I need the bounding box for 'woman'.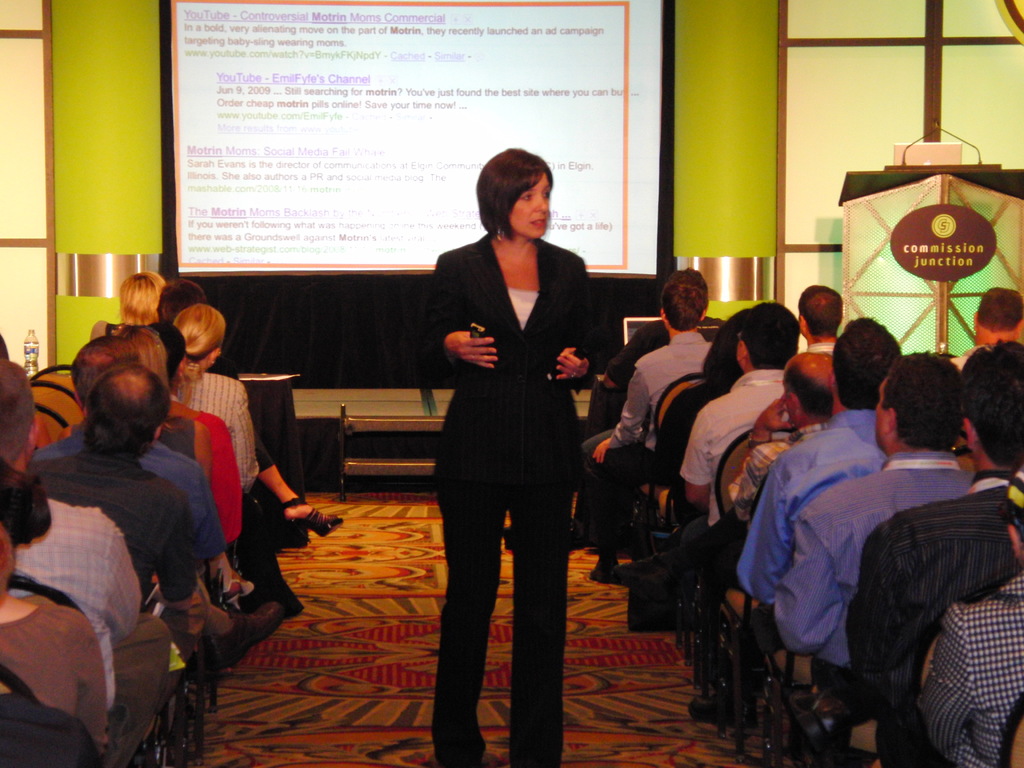
Here it is: select_region(148, 278, 344, 540).
